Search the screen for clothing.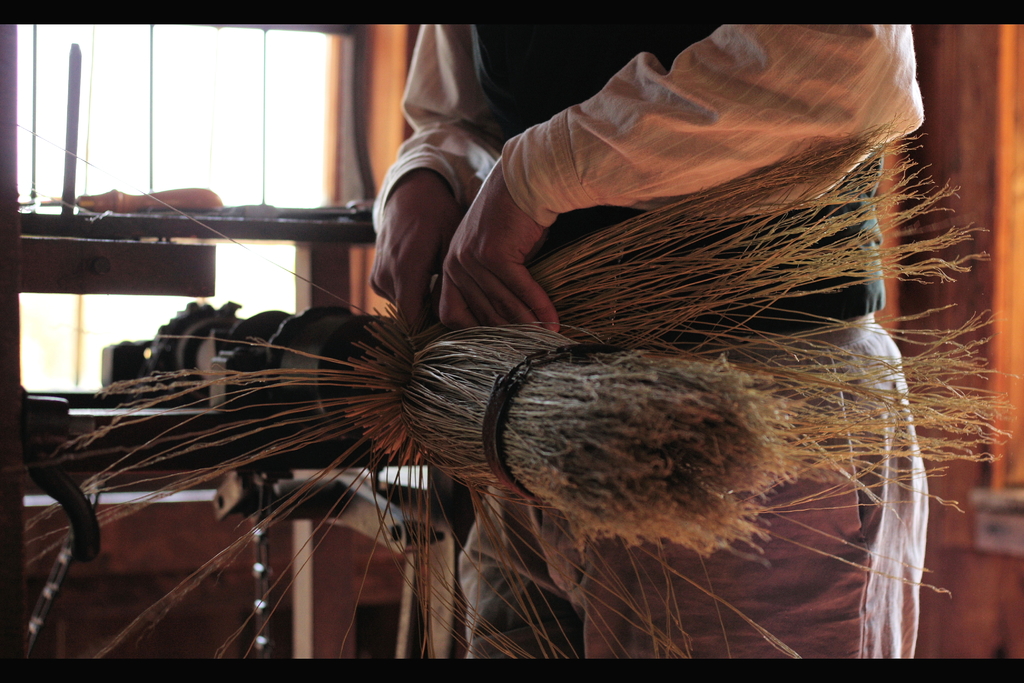
Found at <region>372, 25, 927, 658</region>.
